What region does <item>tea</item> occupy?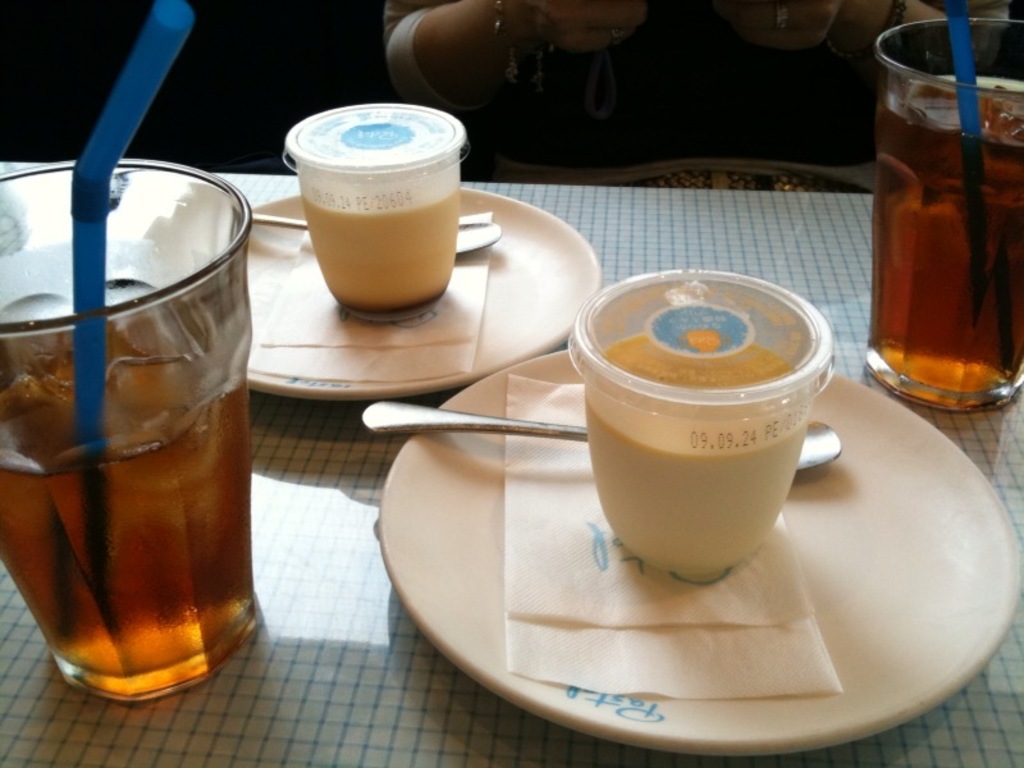
box(580, 332, 809, 577).
